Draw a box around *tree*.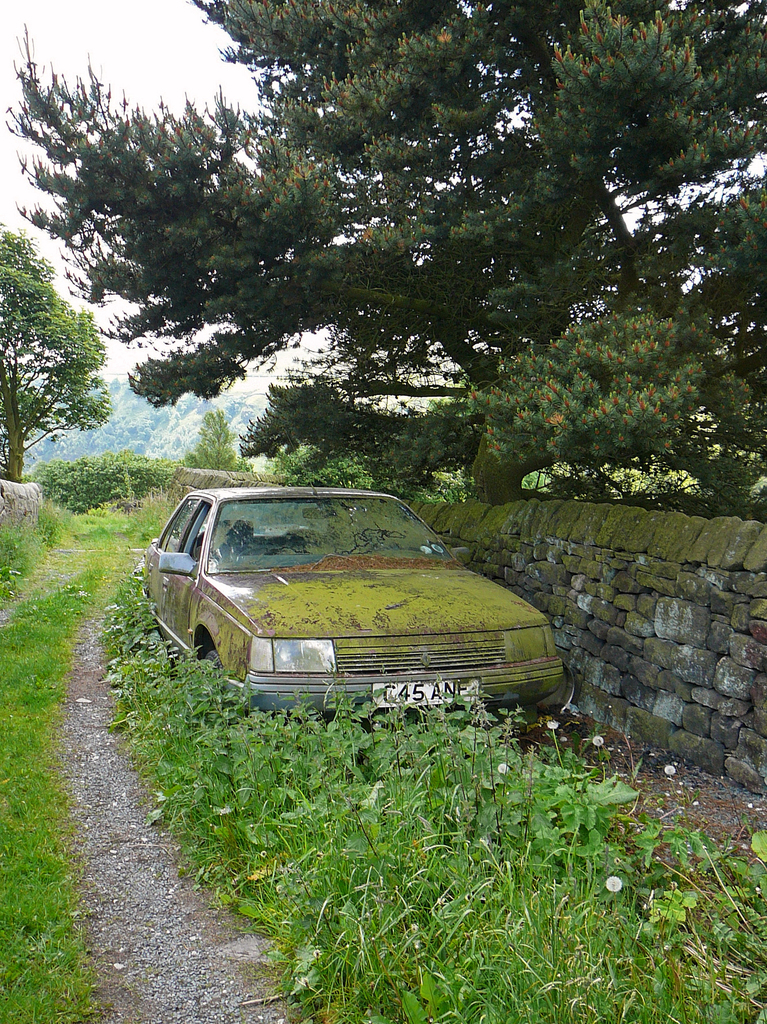
pyautogui.locateOnScreen(0, 225, 113, 481).
